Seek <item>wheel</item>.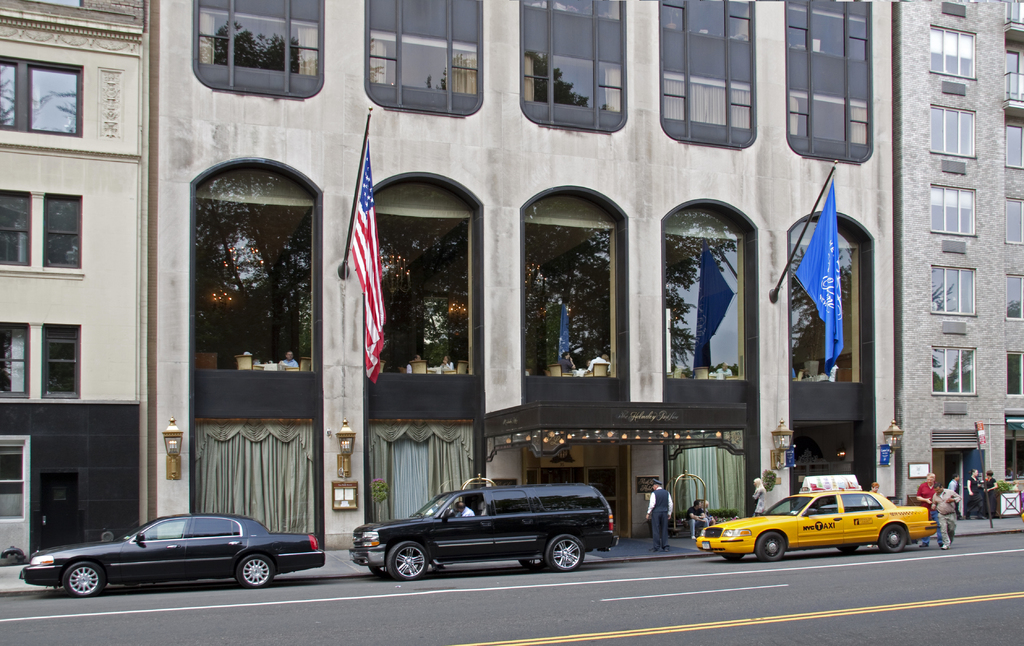
l=60, t=563, r=100, b=599.
